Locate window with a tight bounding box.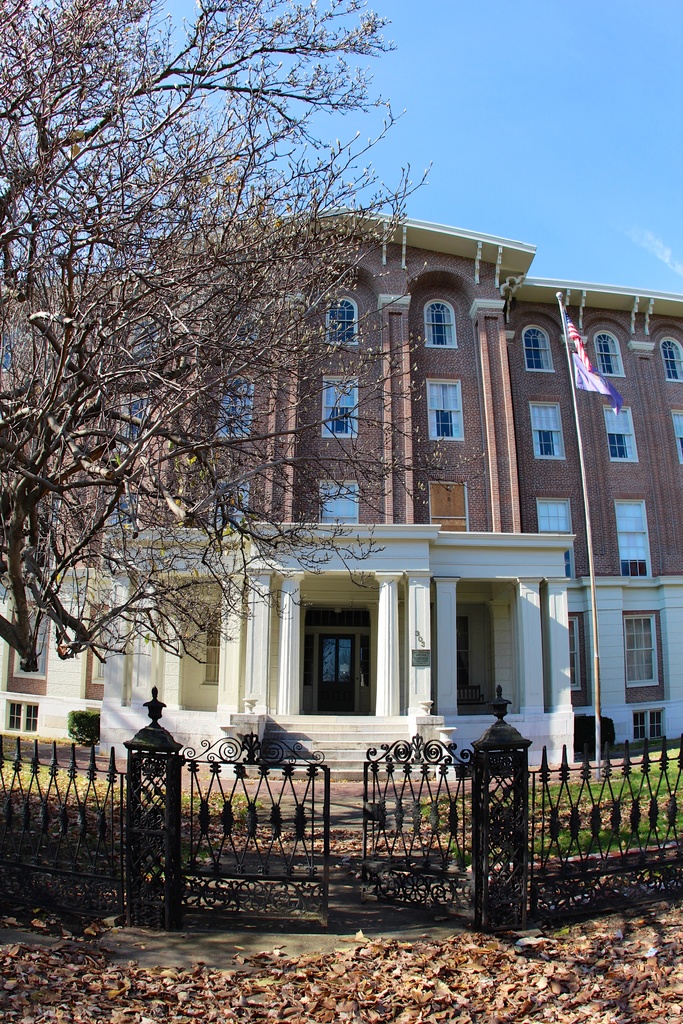
(left=317, top=378, right=352, bottom=442).
